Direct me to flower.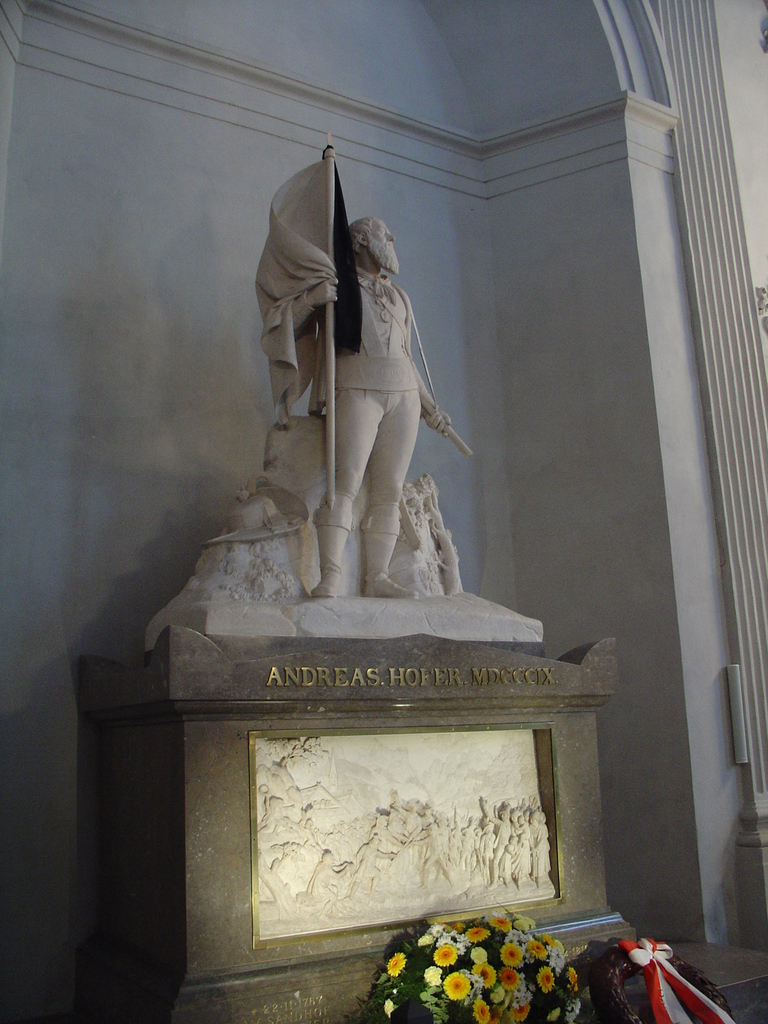
Direction: l=445, t=922, r=469, b=930.
